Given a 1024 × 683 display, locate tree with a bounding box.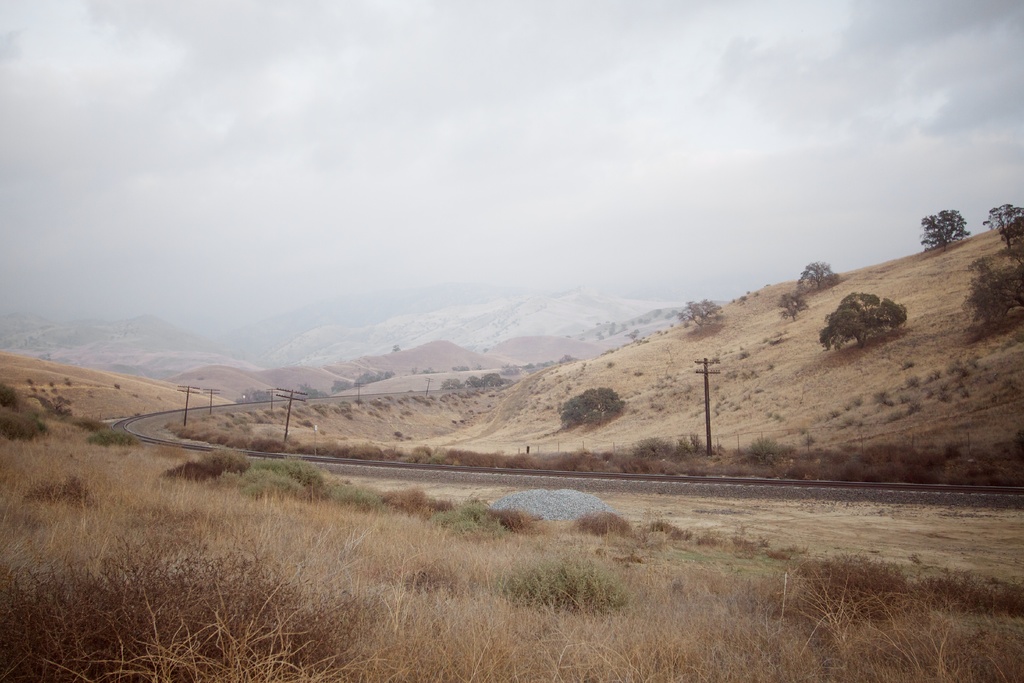
Located: (980, 201, 1023, 252).
